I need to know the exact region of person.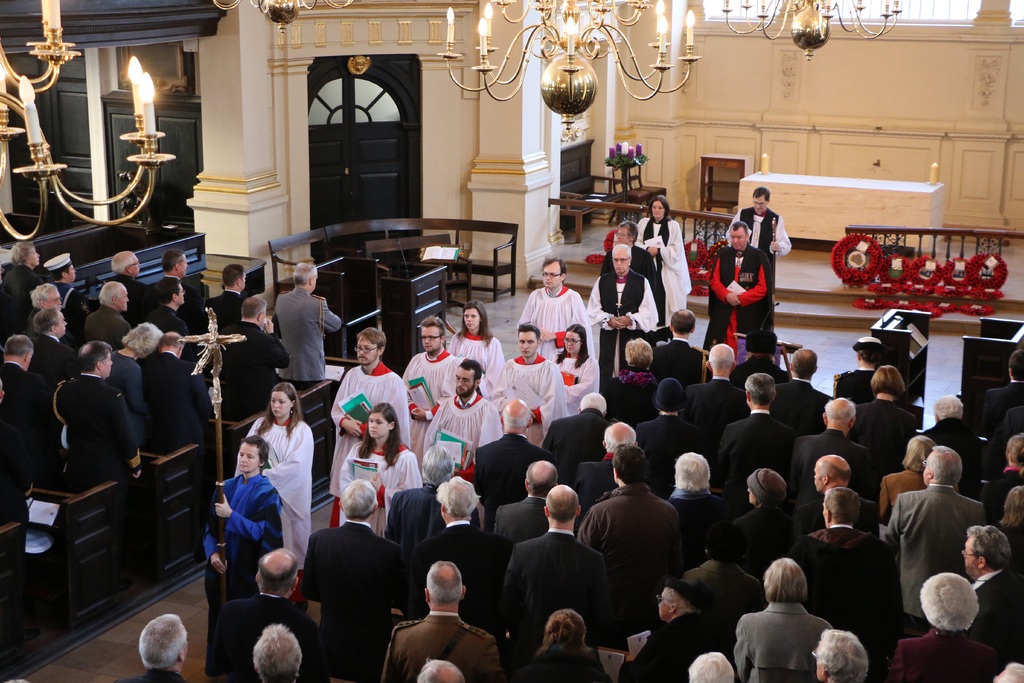
Region: bbox=(662, 443, 727, 573).
